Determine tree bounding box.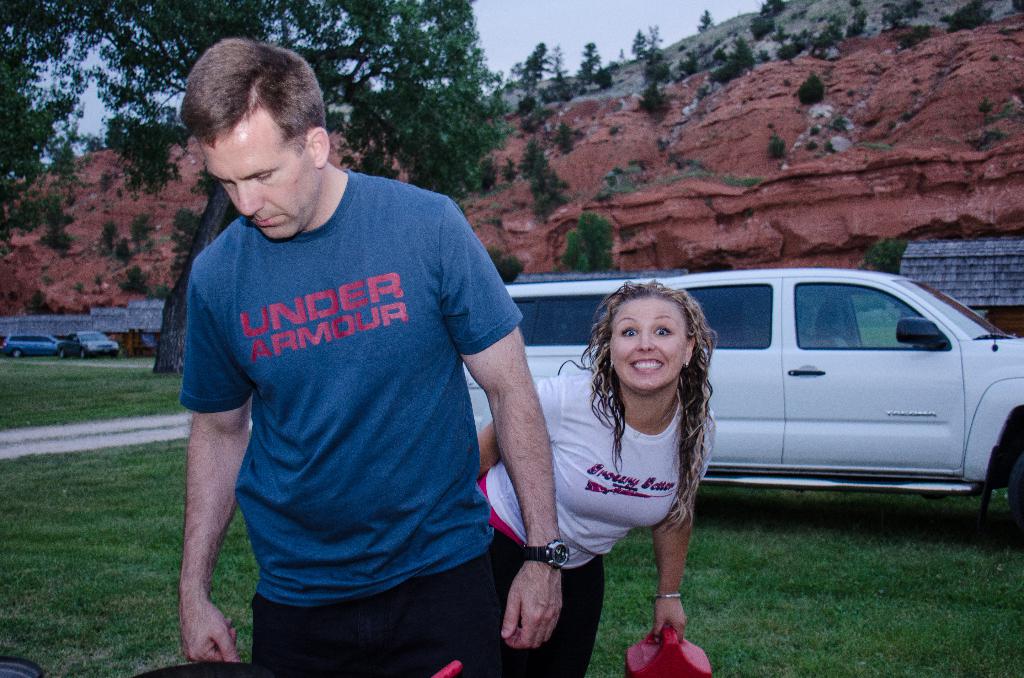
Determined: (552, 122, 576, 155).
